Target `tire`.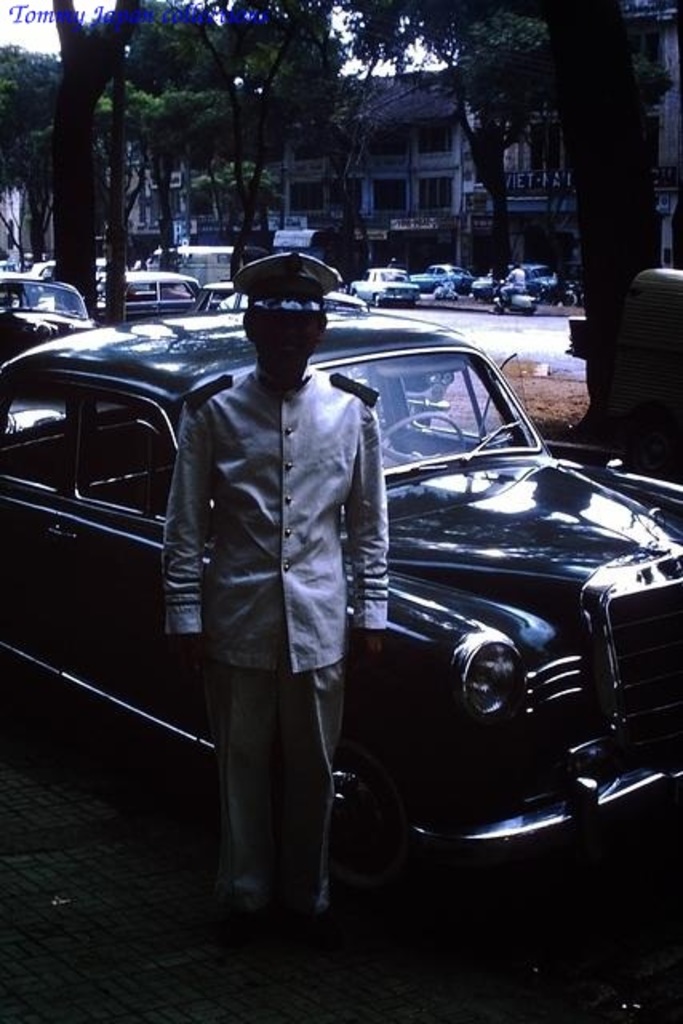
Target region: bbox(523, 306, 537, 317).
